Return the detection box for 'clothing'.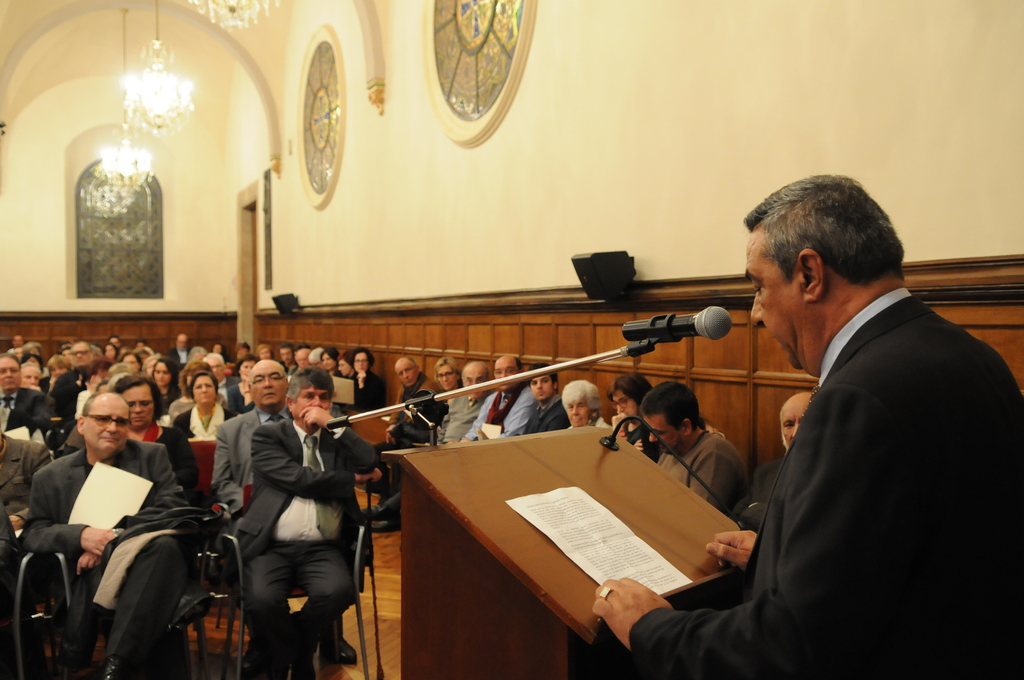
bbox(740, 450, 783, 534).
